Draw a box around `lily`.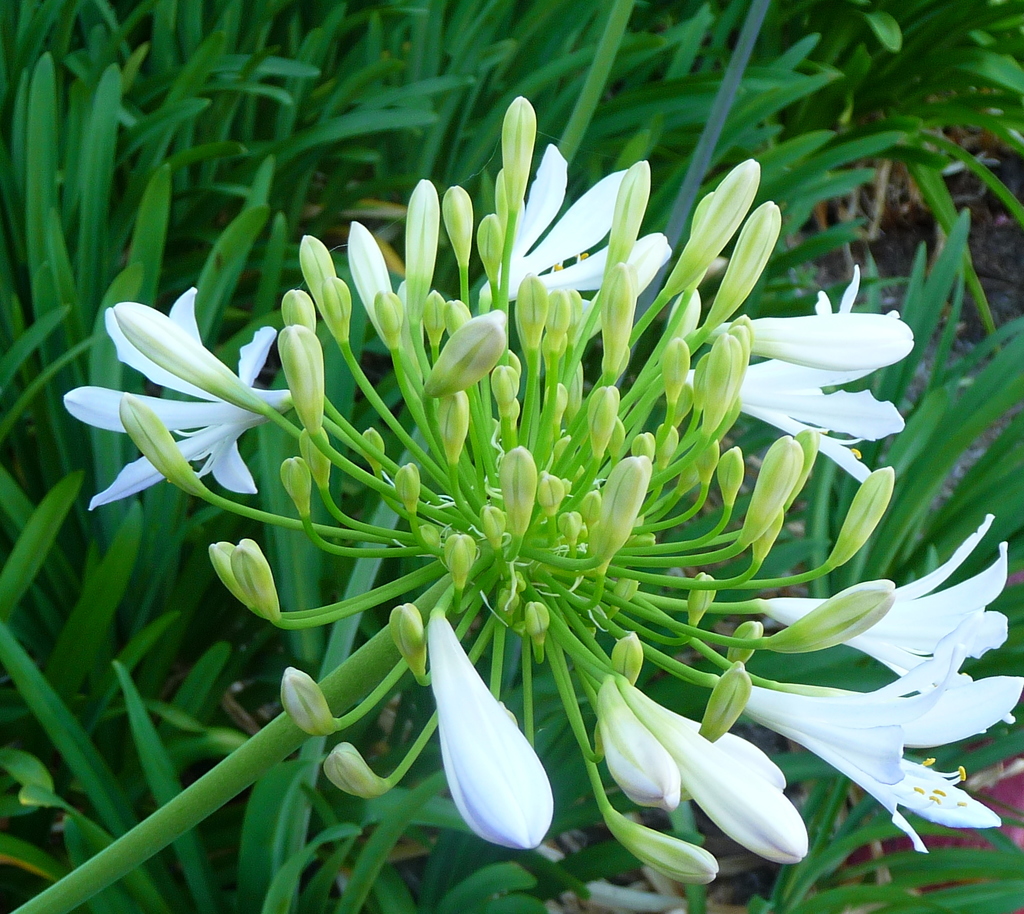
[60, 285, 298, 517].
